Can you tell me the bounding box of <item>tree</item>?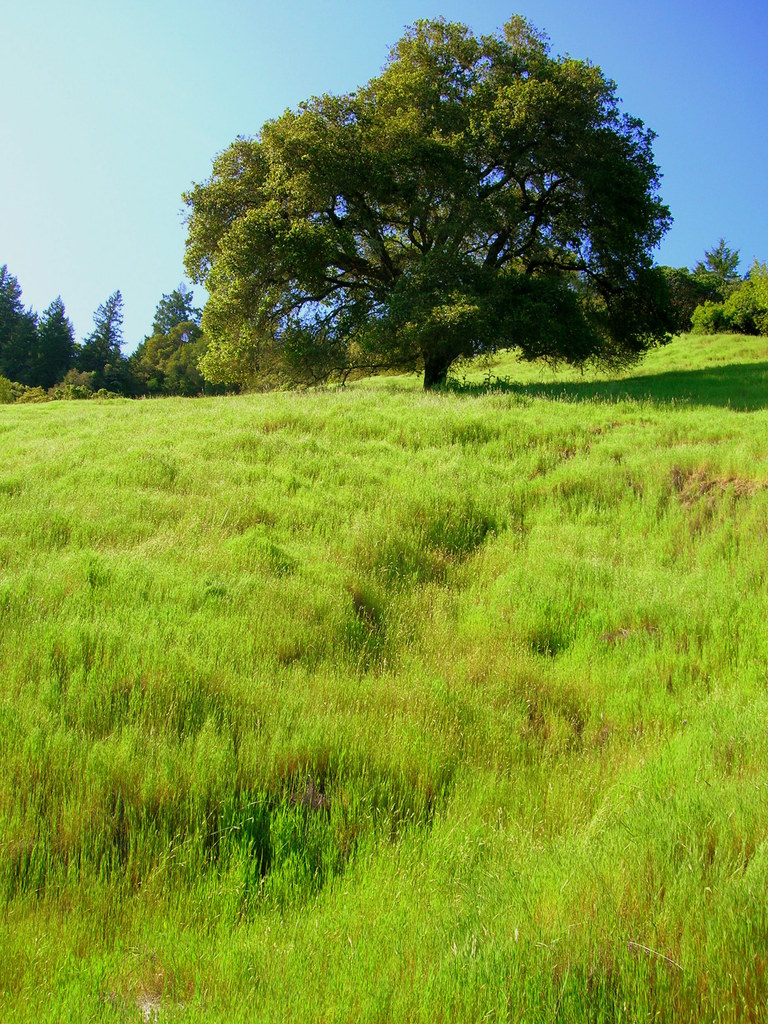
<bbox>181, 26, 688, 395</bbox>.
